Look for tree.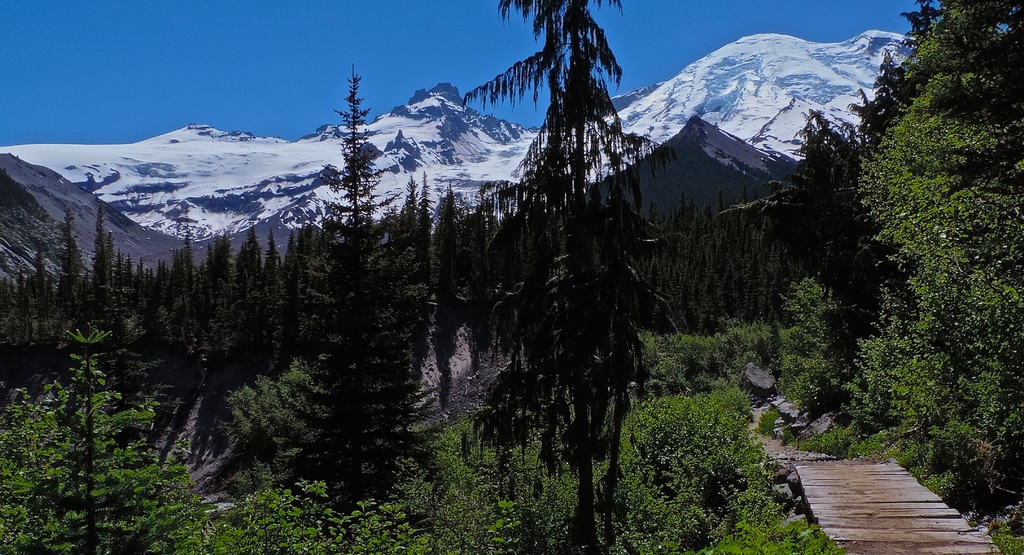
Found: [467, 0, 679, 539].
